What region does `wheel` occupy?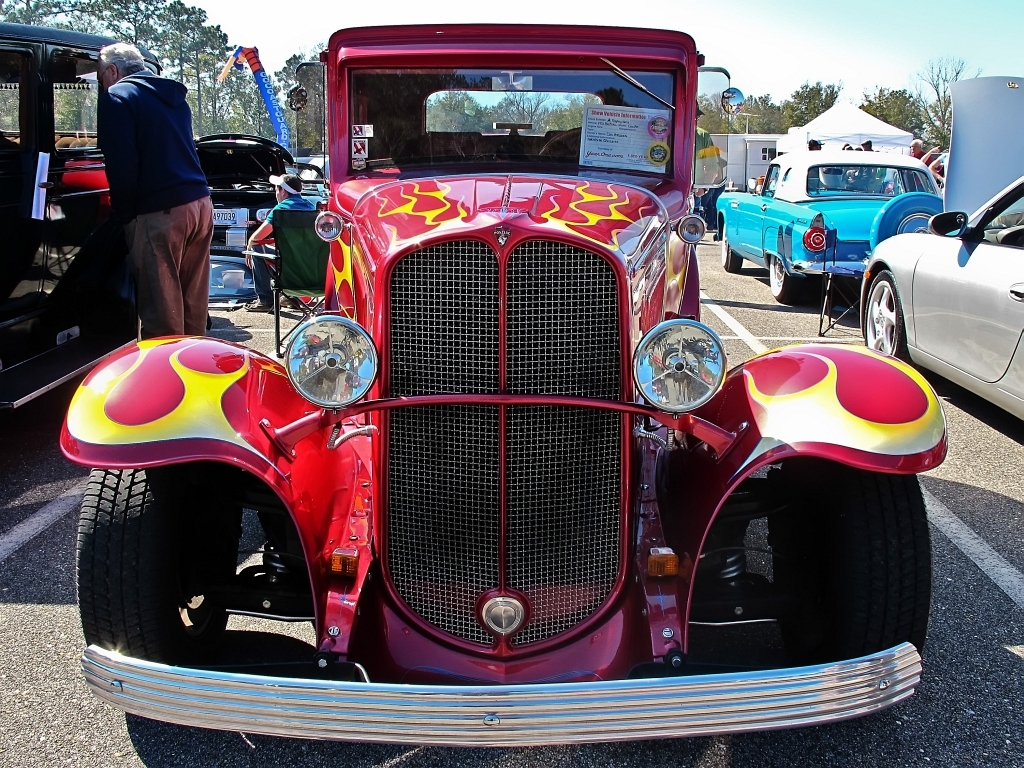
(left=771, top=257, right=806, bottom=307).
